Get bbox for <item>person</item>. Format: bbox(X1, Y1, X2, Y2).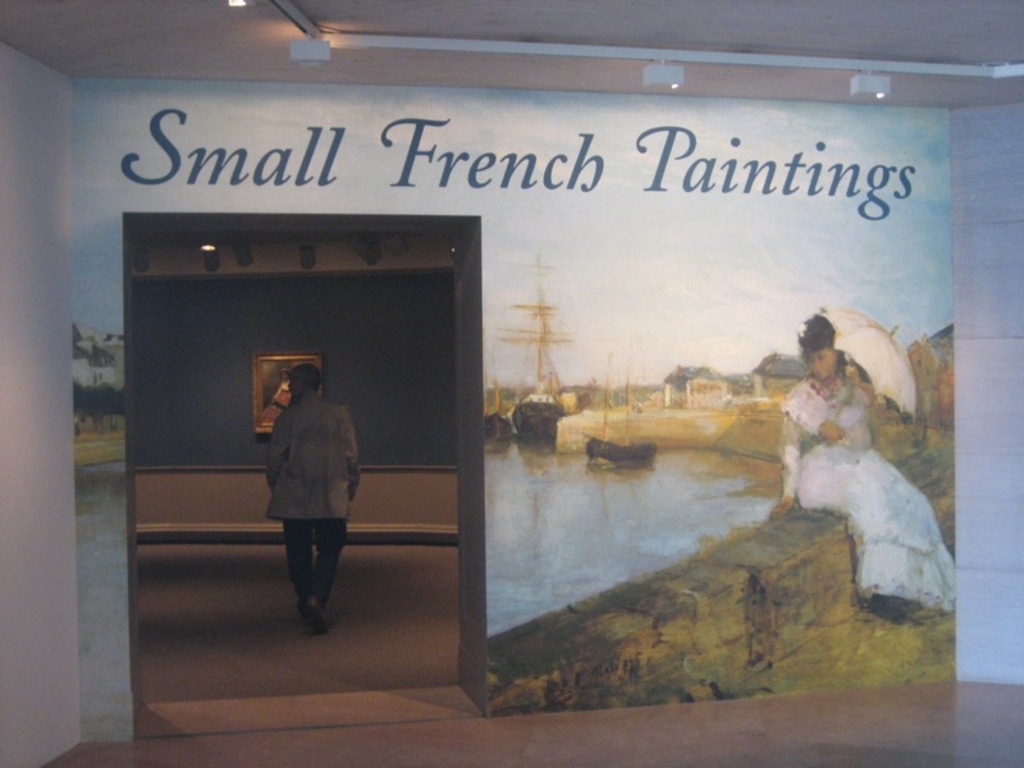
bbox(239, 351, 353, 621).
